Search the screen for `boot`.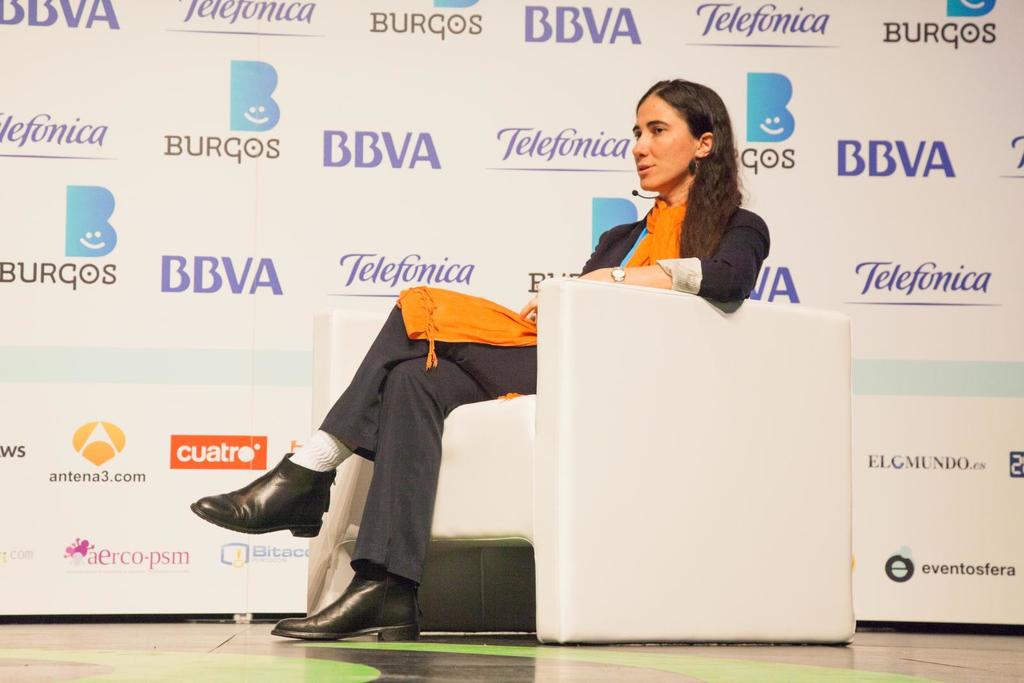
Found at bbox=(191, 451, 335, 551).
